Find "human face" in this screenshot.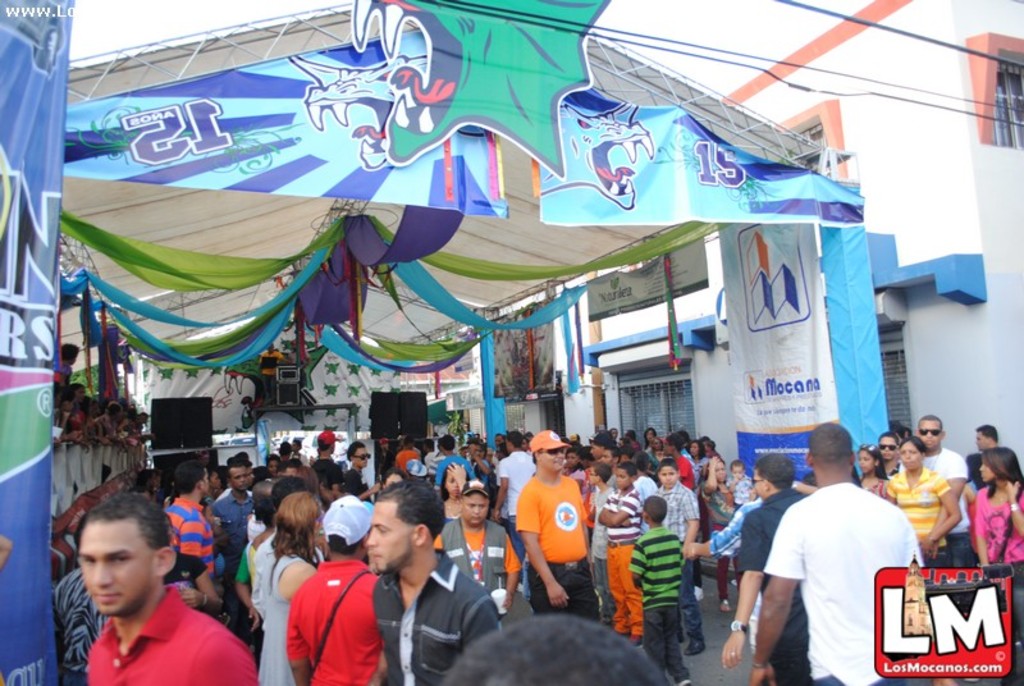
The bounding box for "human face" is locate(858, 451, 877, 475).
